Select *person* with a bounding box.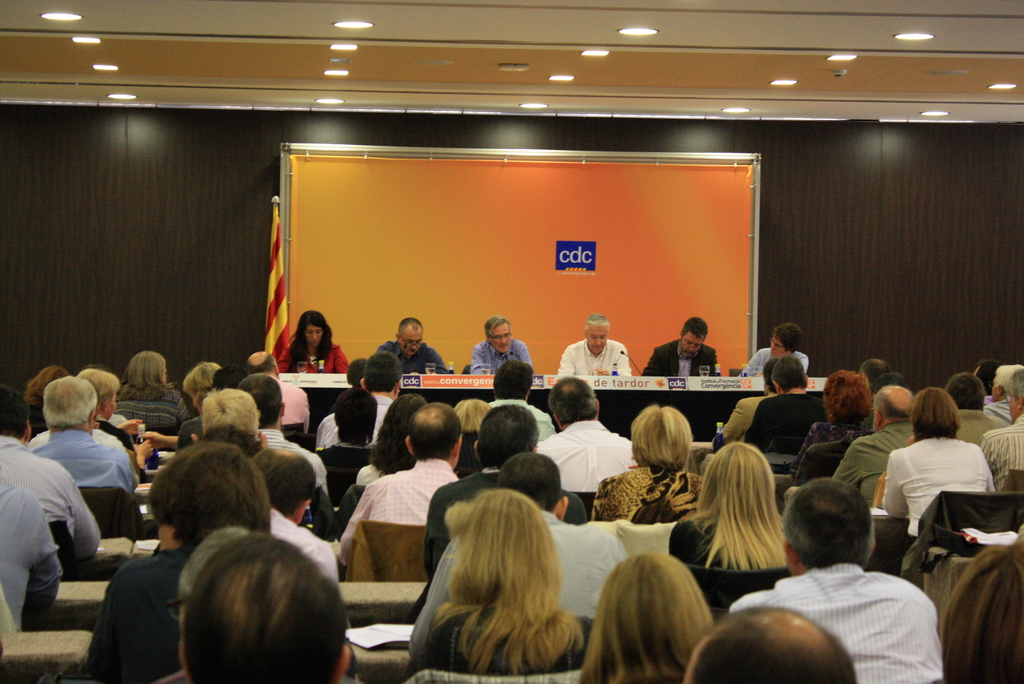
[453,398,491,434].
